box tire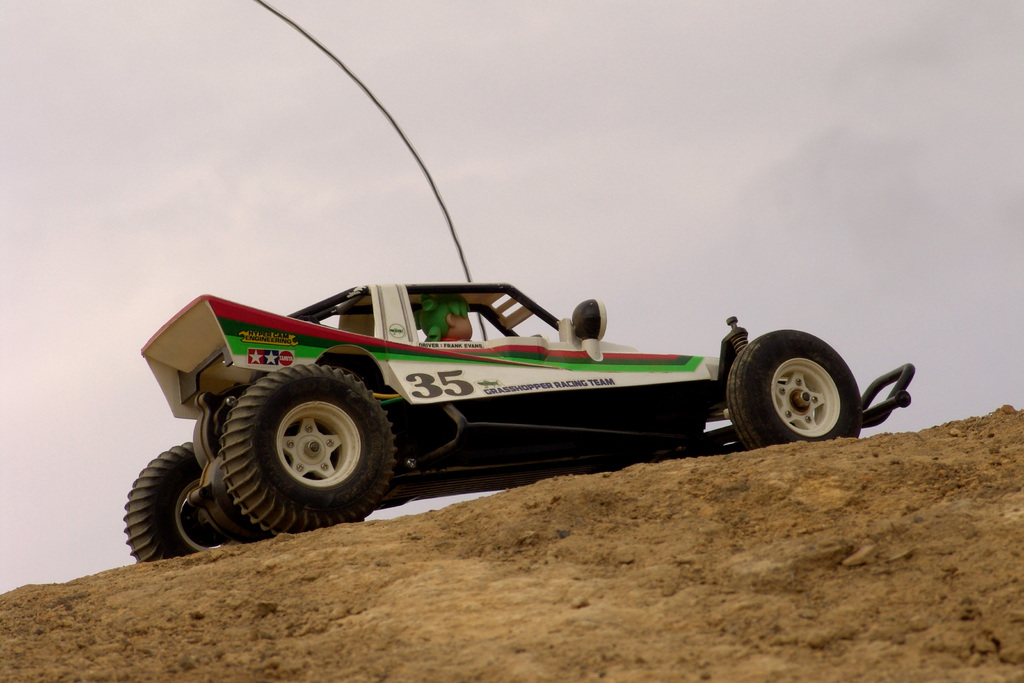
box(723, 328, 860, 450)
